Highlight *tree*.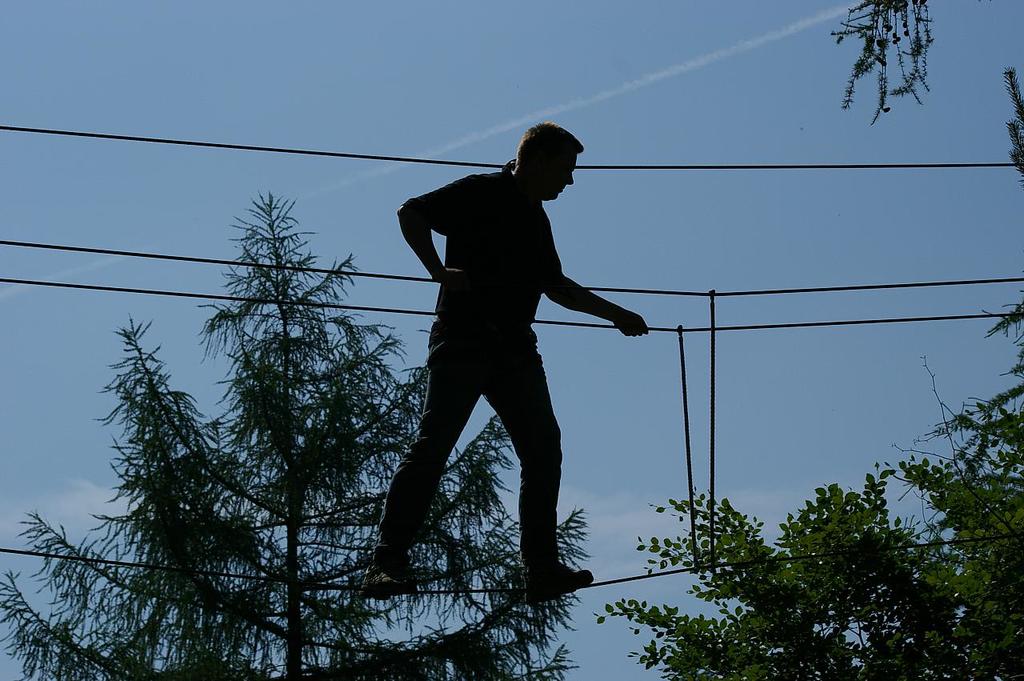
Highlighted region: (left=815, top=0, right=937, bottom=138).
